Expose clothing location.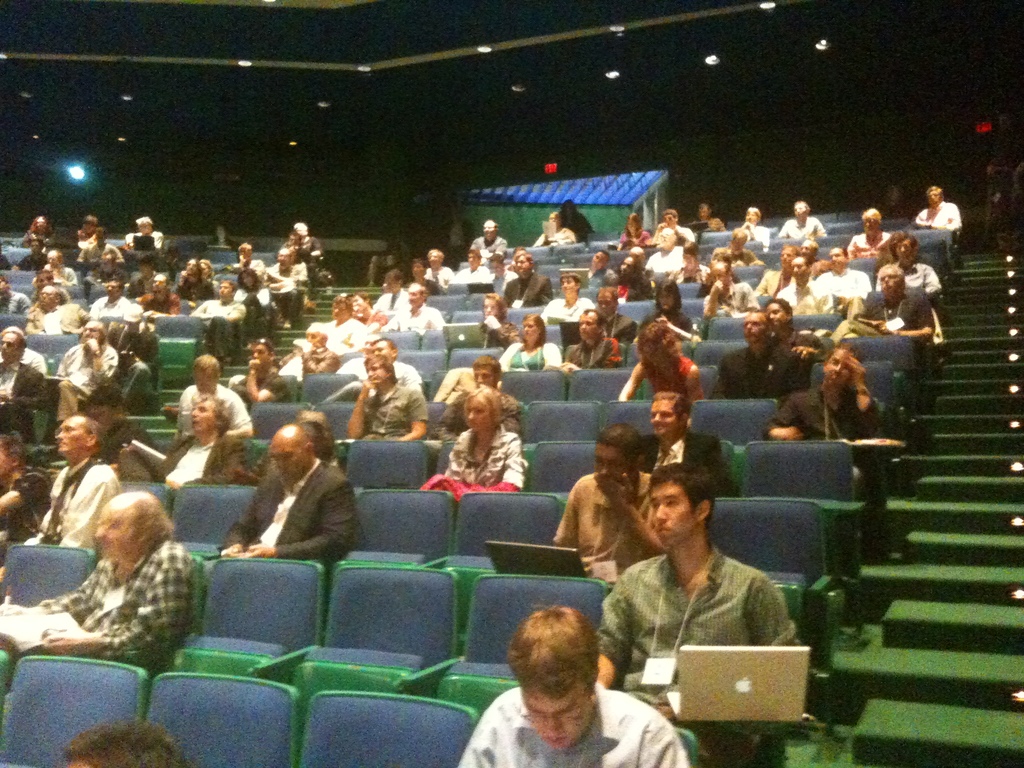
Exposed at BBox(61, 339, 124, 424).
